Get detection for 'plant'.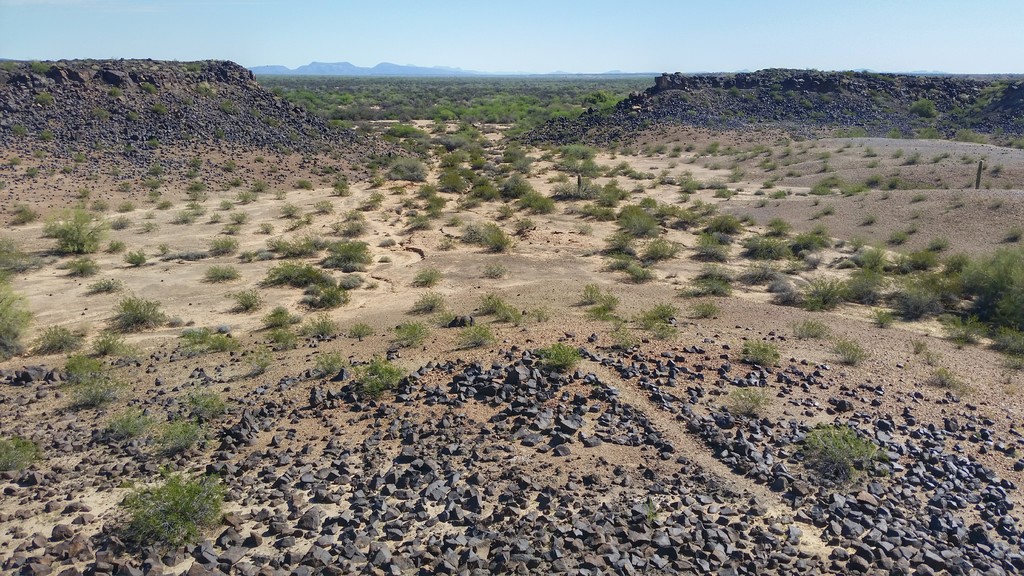
Detection: pyautogui.locateOnScreen(115, 237, 132, 257).
